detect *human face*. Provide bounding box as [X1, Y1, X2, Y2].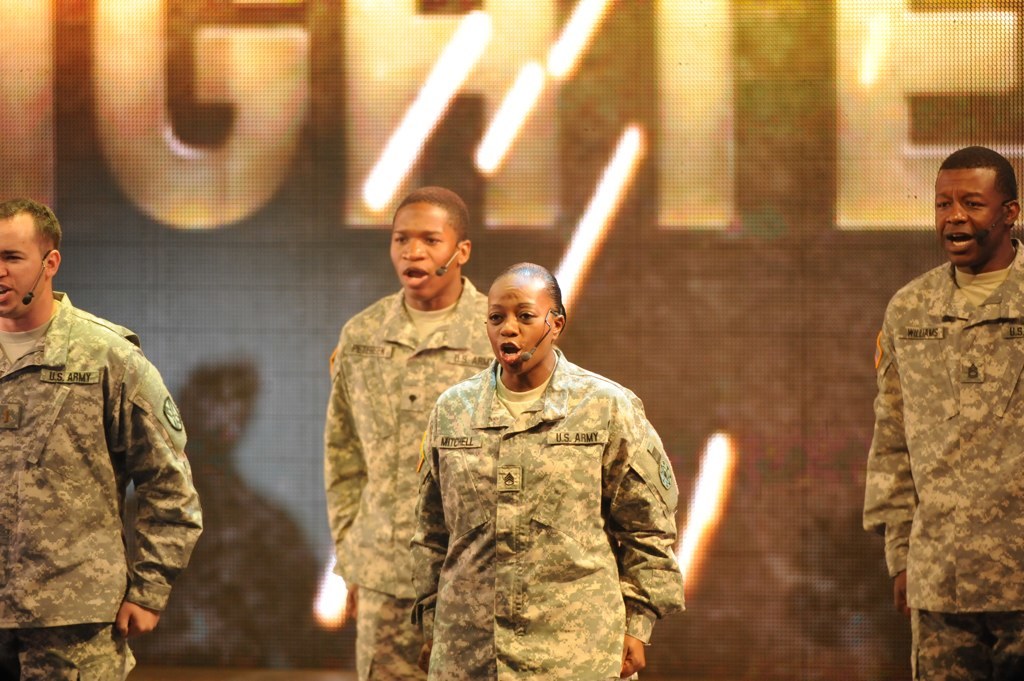
[390, 202, 455, 300].
